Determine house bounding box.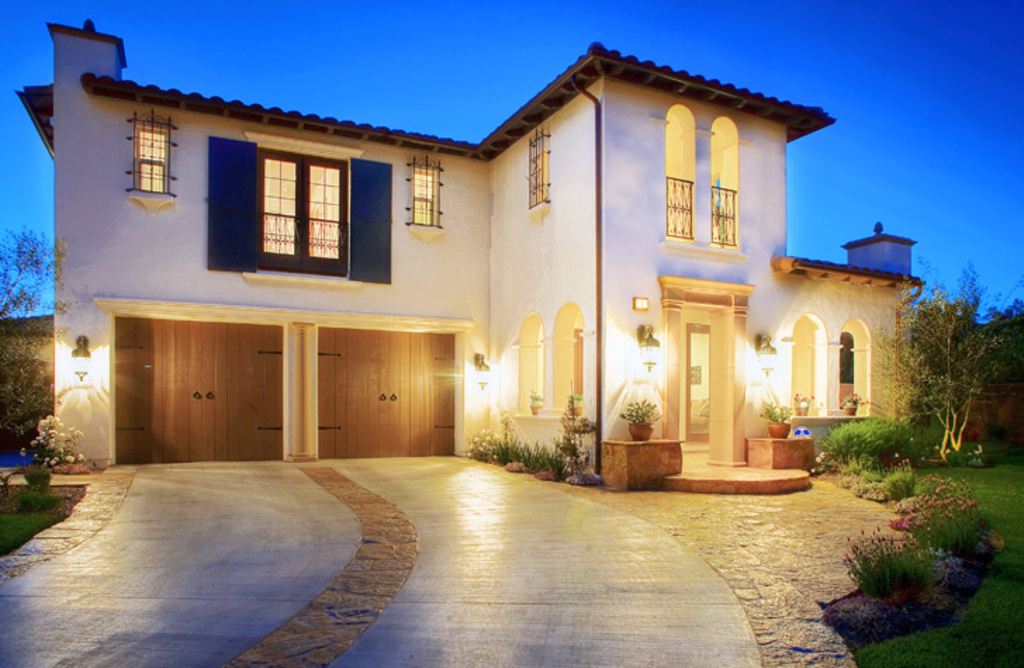
Determined: 4/28/937/475.
